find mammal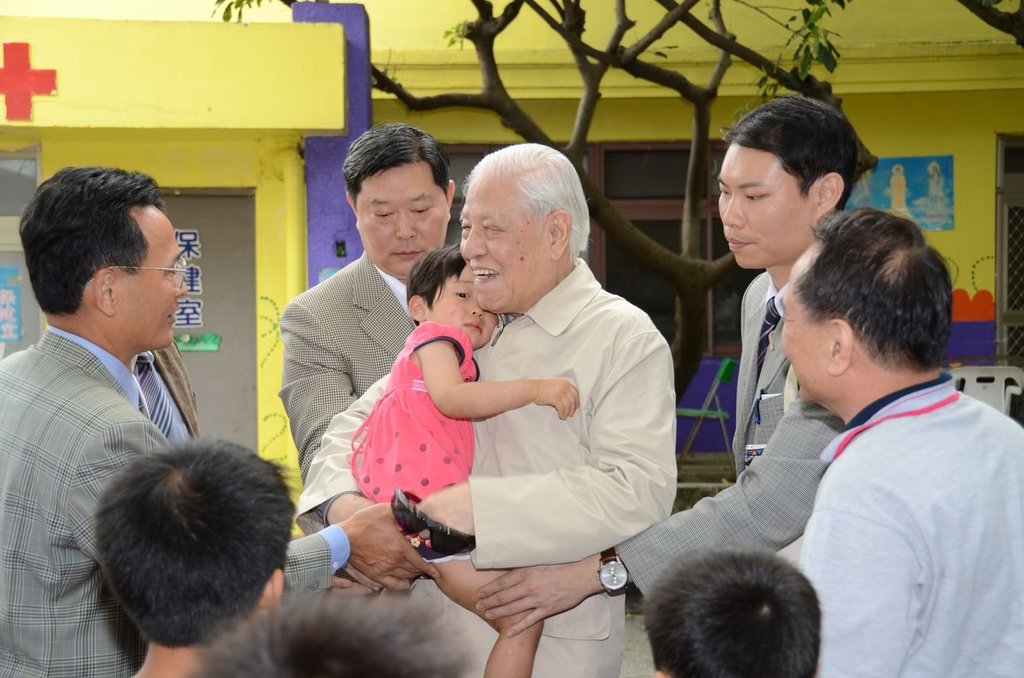
x1=0 y1=167 x2=437 y2=676
